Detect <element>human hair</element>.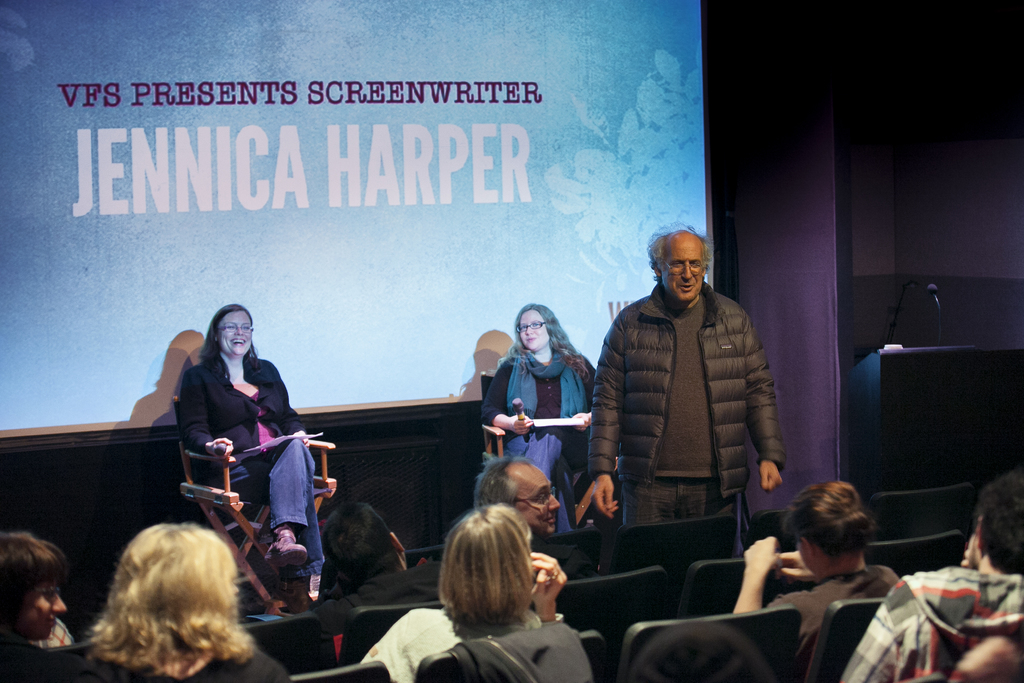
Detected at [left=976, top=467, right=1023, bottom=576].
